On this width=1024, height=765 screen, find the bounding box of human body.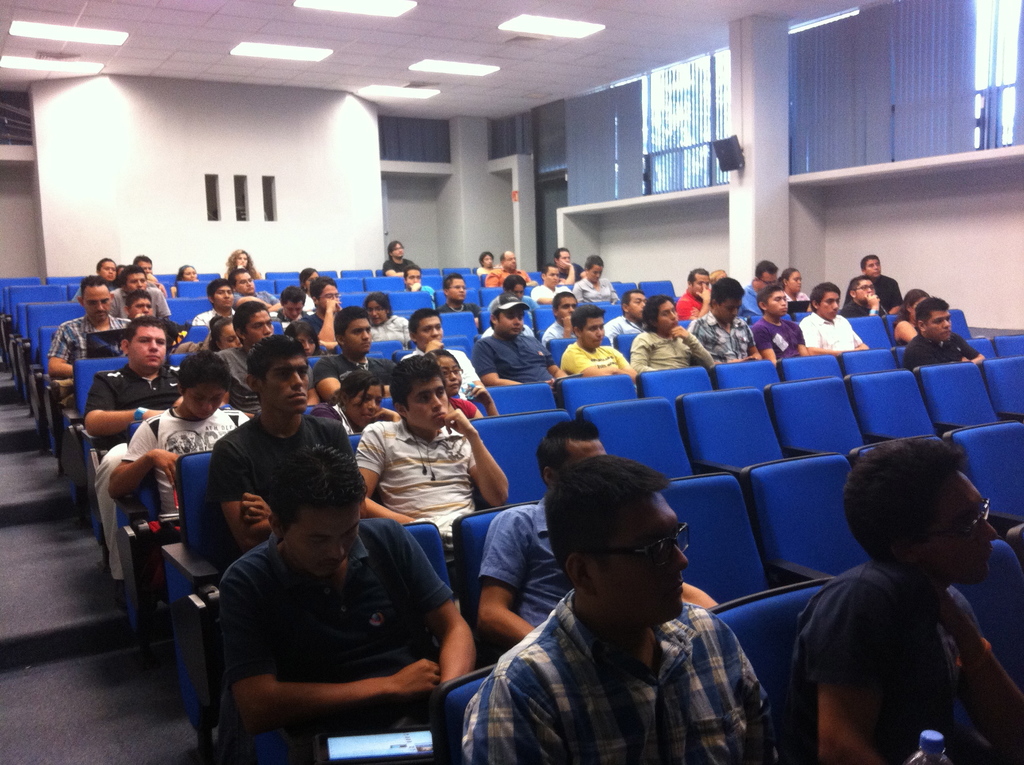
Bounding box: box=[845, 271, 899, 314].
